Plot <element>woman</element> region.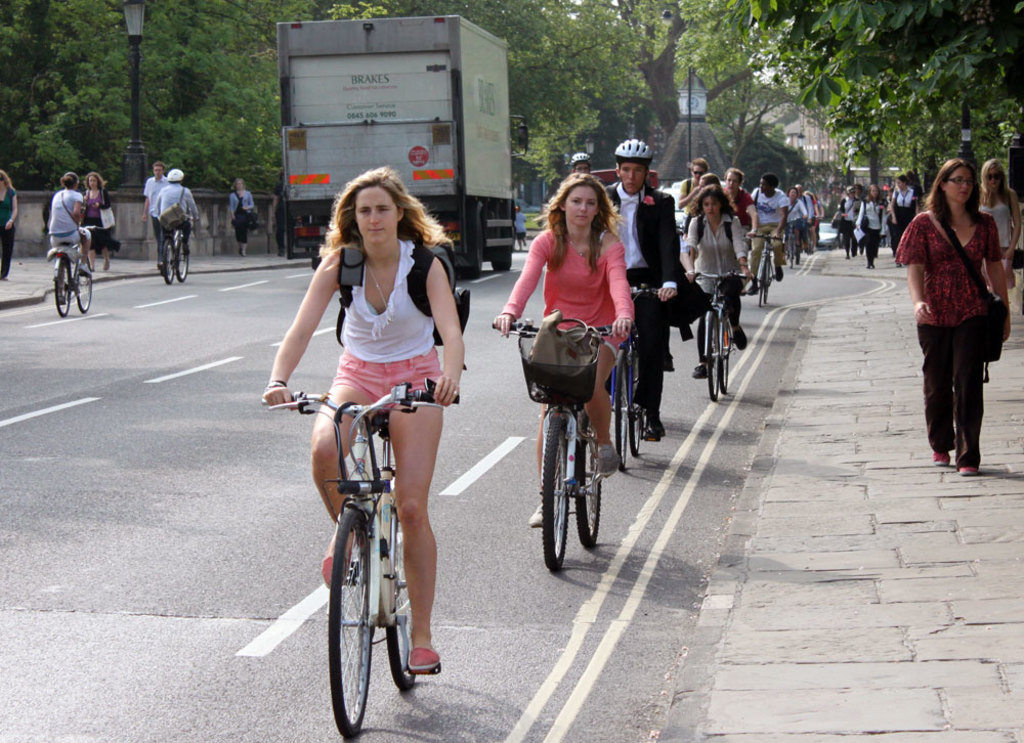
Plotted at (485,175,640,530).
